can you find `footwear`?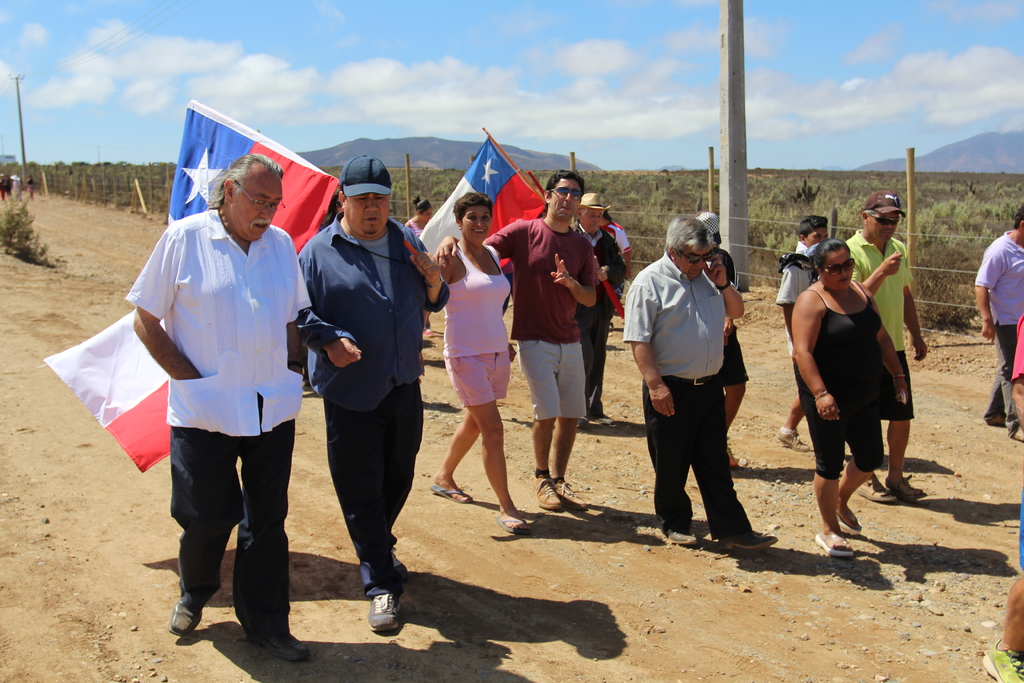
Yes, bounding box: [x1=813, y1=530, x2=855, y2=562].
